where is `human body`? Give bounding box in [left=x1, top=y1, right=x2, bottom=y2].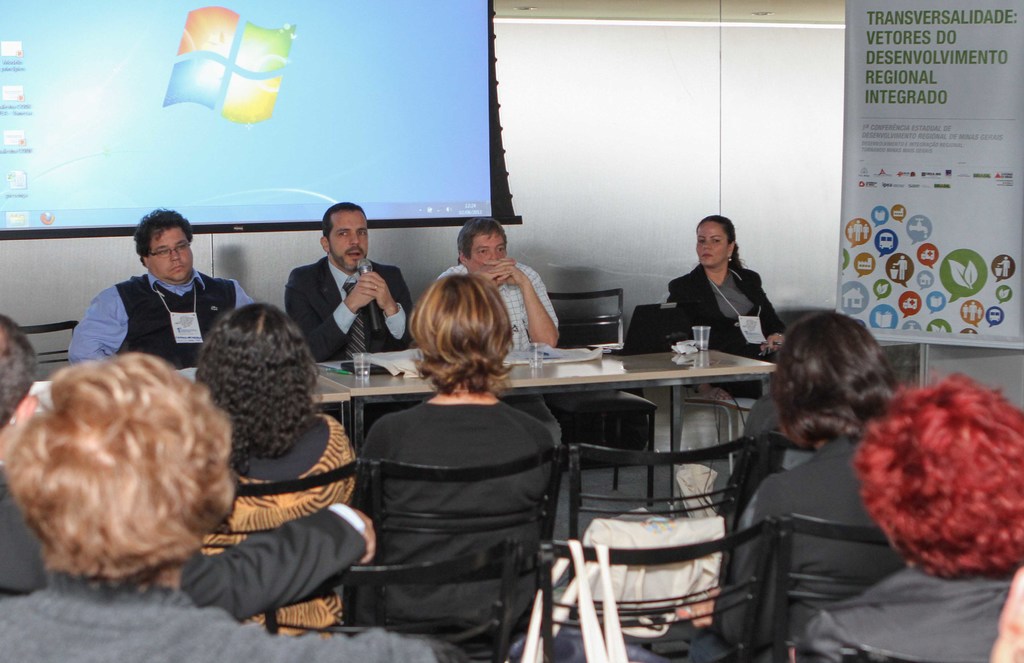
[left=286, top=195, right=410, bottom=359].
